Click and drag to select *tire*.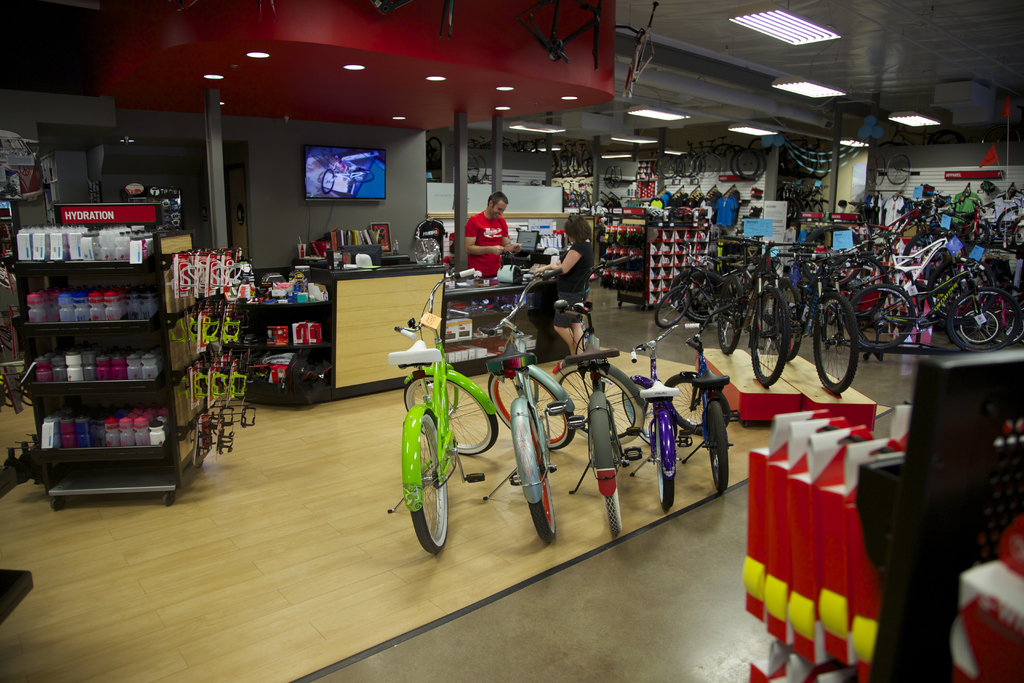
Selection: 680:156:701:178.
